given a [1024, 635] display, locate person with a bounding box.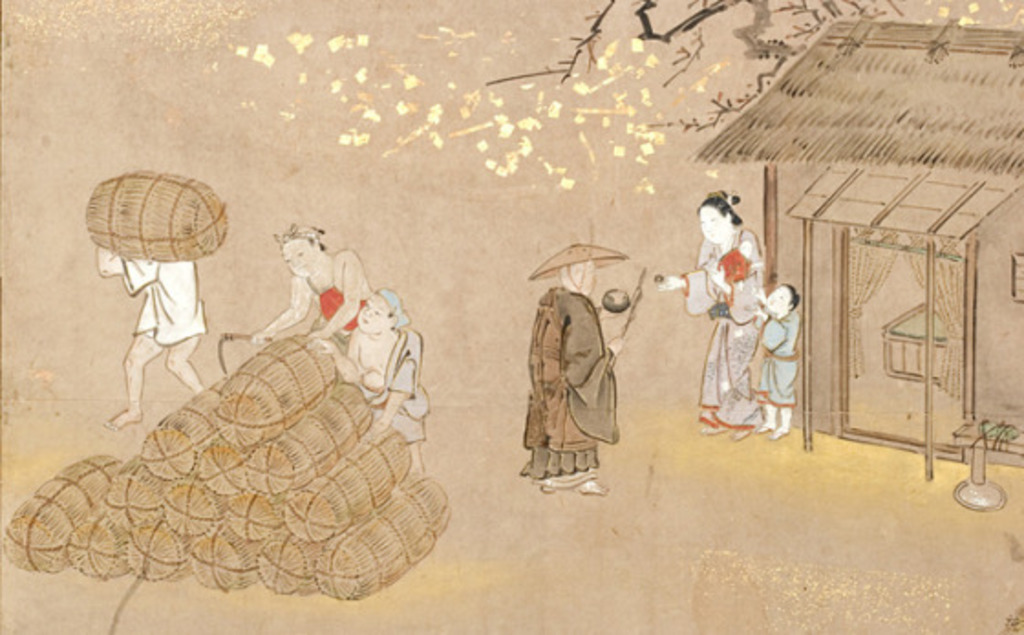
Located: [left=653, top=187, right=772, bottom=445].
